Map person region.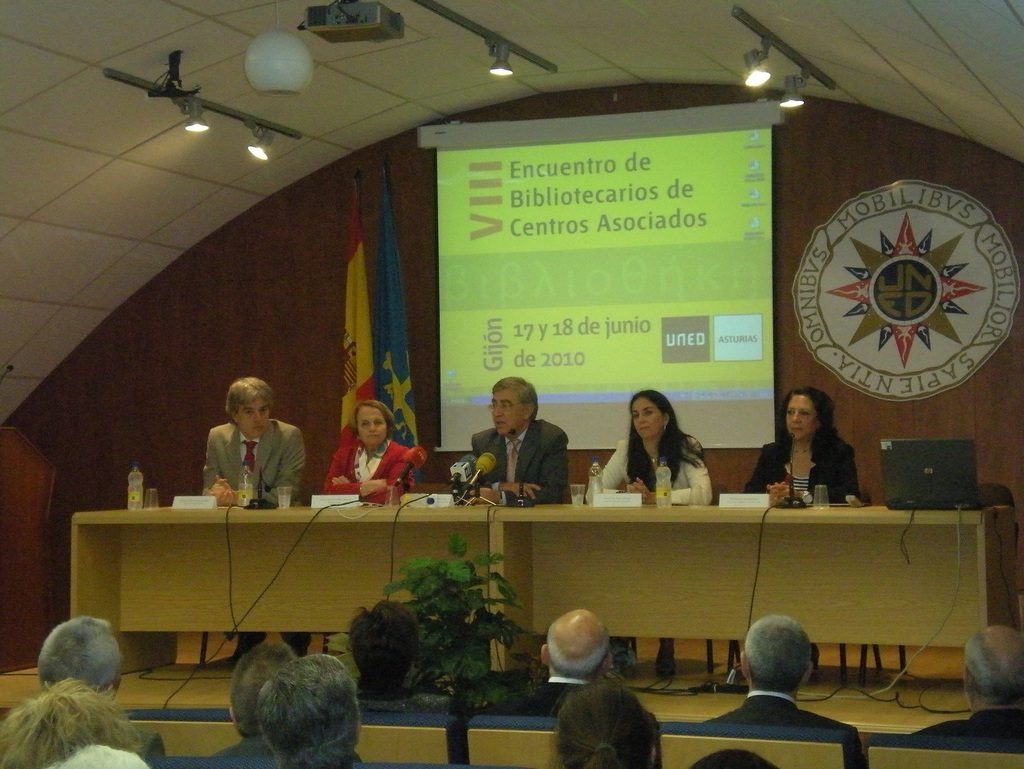
Mapped to 916 620 1023 747.
